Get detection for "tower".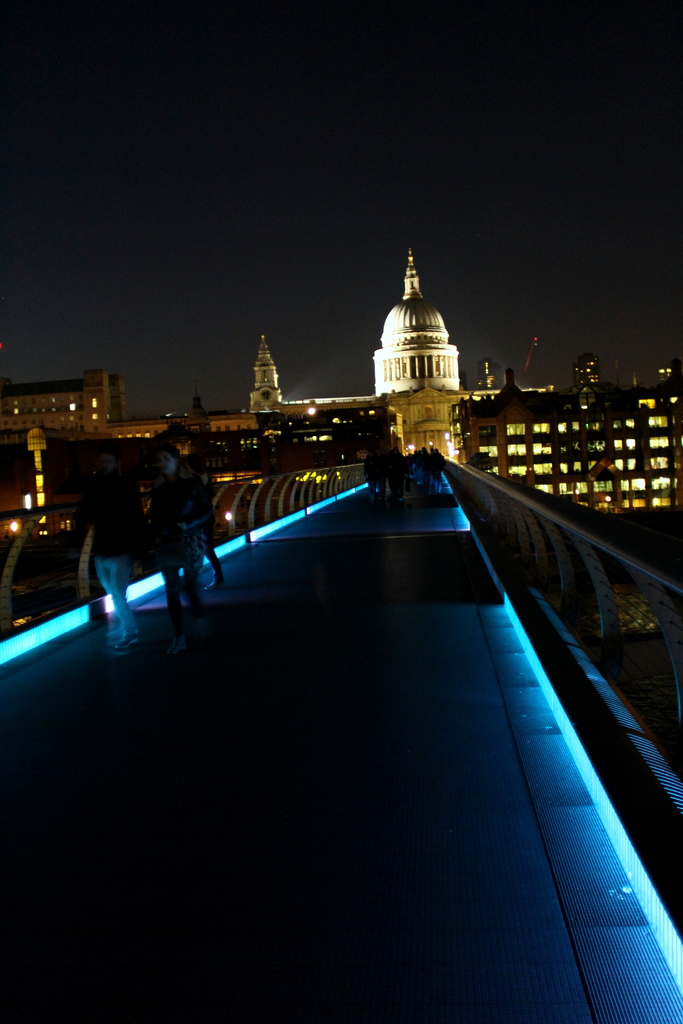
Detection: <region>375, 246, 459, 396</region>.
